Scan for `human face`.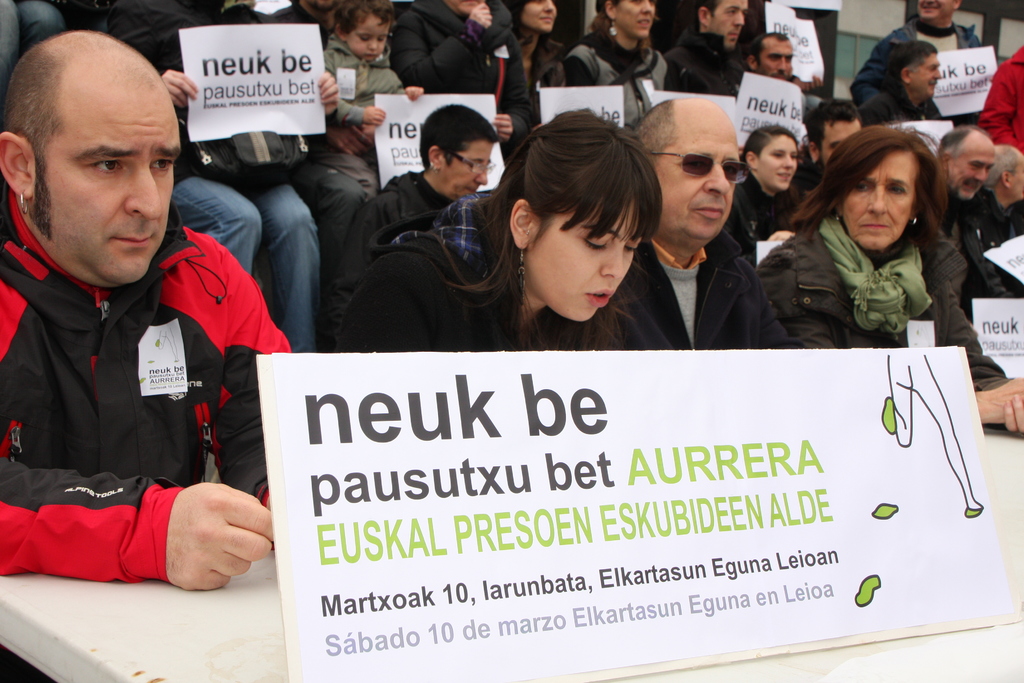
Scan result: locate(763, 47, 798, 80).
